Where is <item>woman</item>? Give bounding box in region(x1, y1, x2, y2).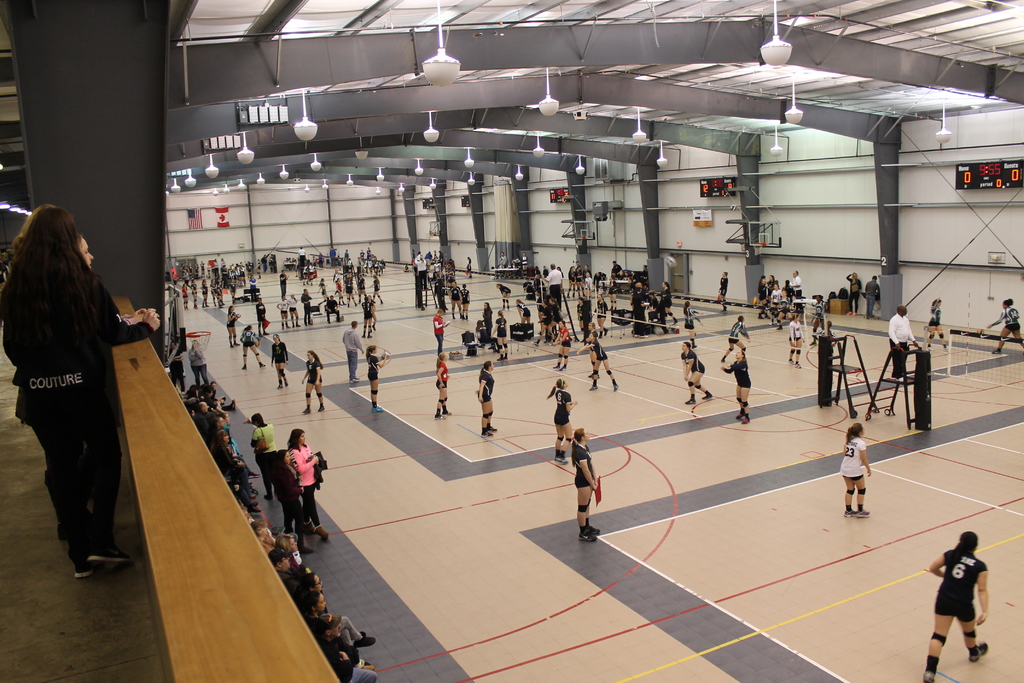
region(810, 296, 826, 343).
